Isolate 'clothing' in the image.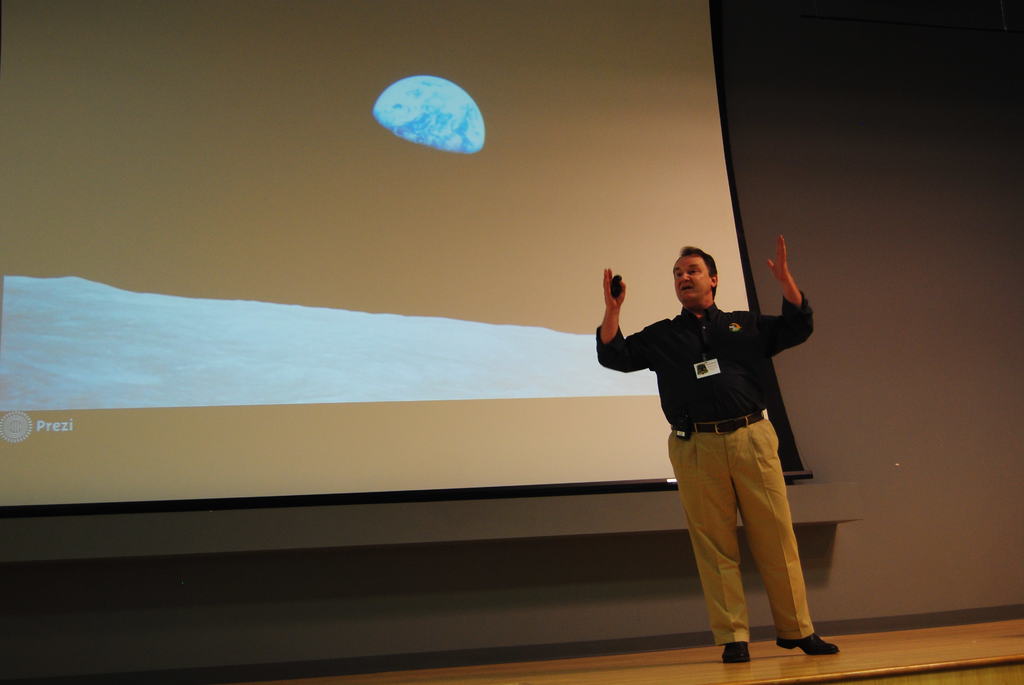
Isolated region: (left=668, top=408, right=813, bottom=643).
